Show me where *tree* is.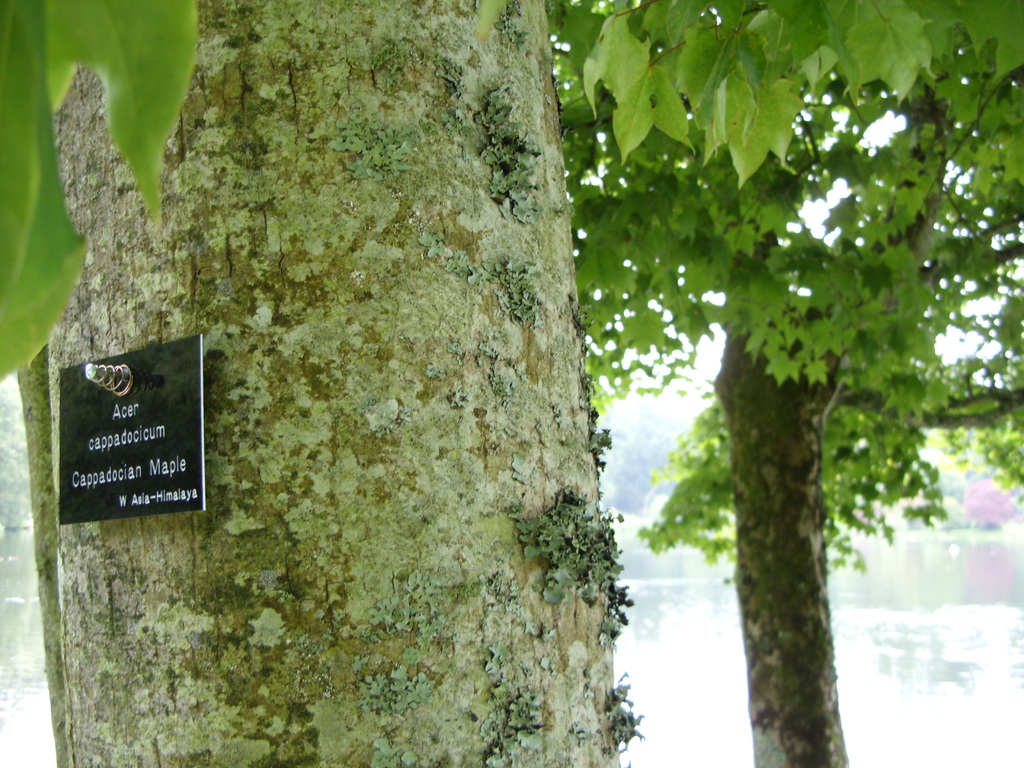
*tree* is at (381, 0, 1004, 729).
